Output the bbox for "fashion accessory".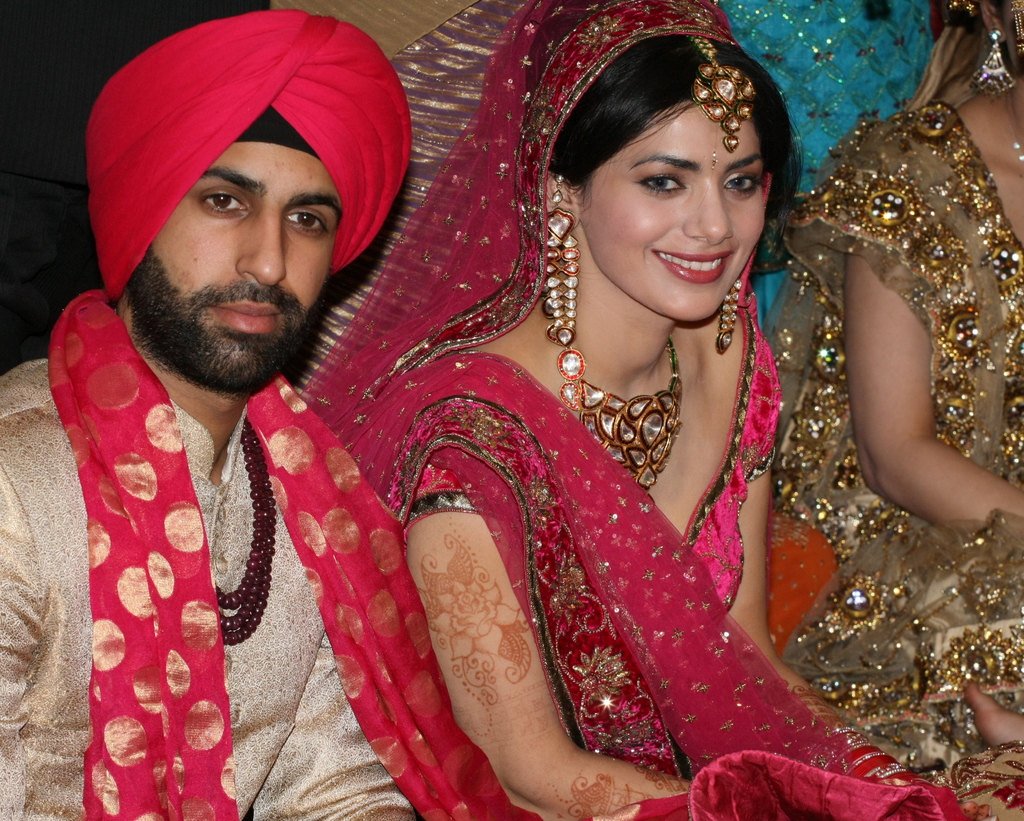
box(1009, 0, 1023, 57).
